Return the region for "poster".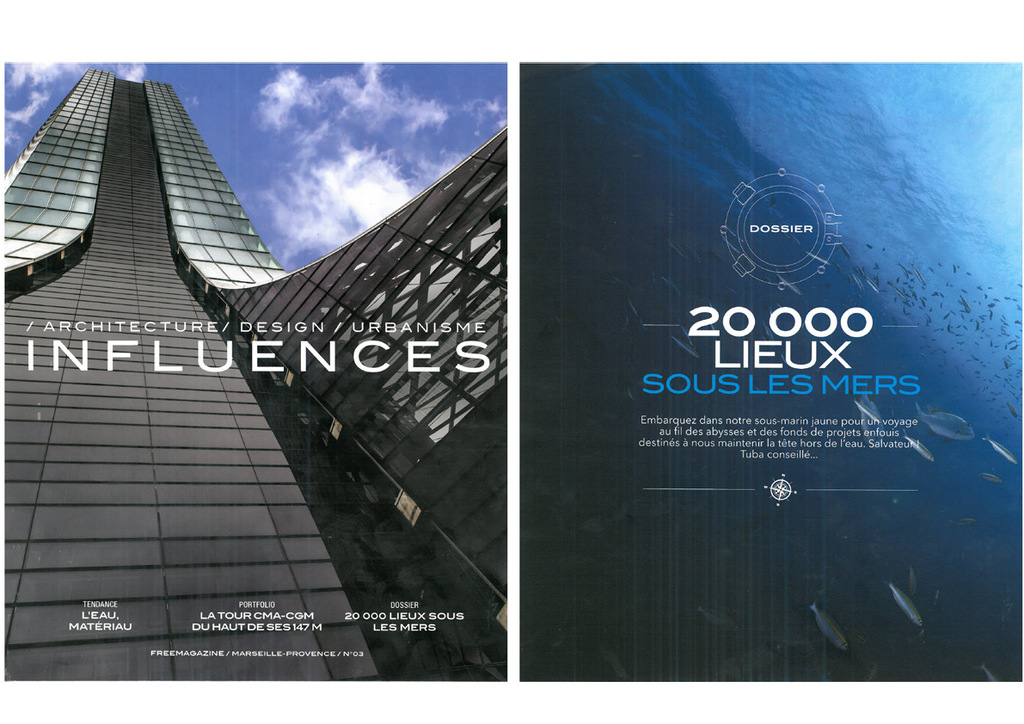
4, 60, 503, 682.
